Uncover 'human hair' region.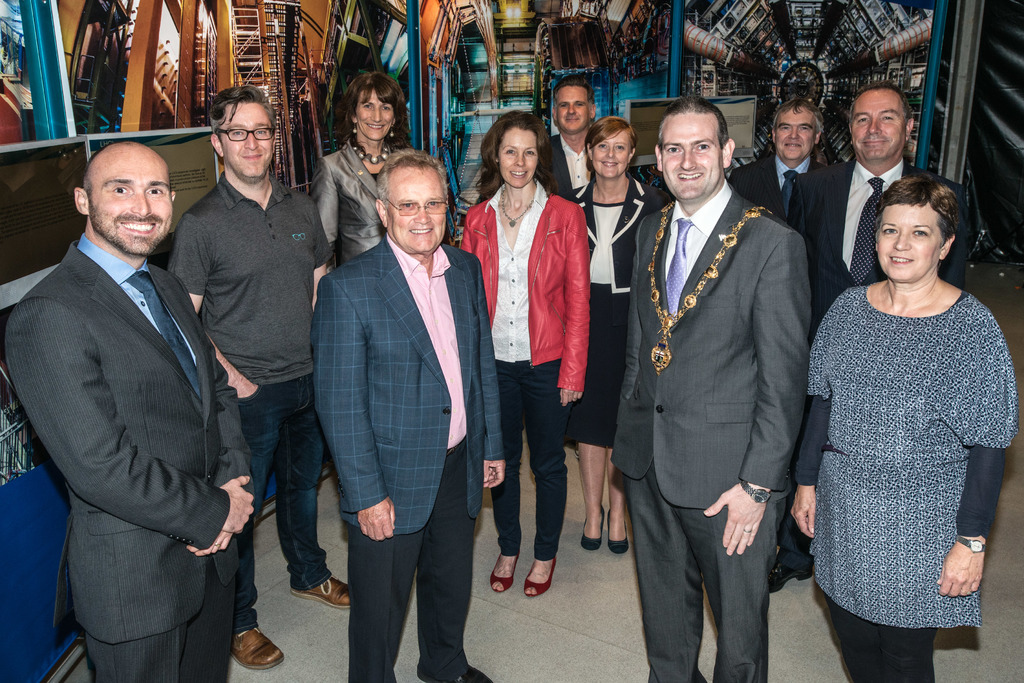
Uncovered: rect(332, 70, 414, 153).
